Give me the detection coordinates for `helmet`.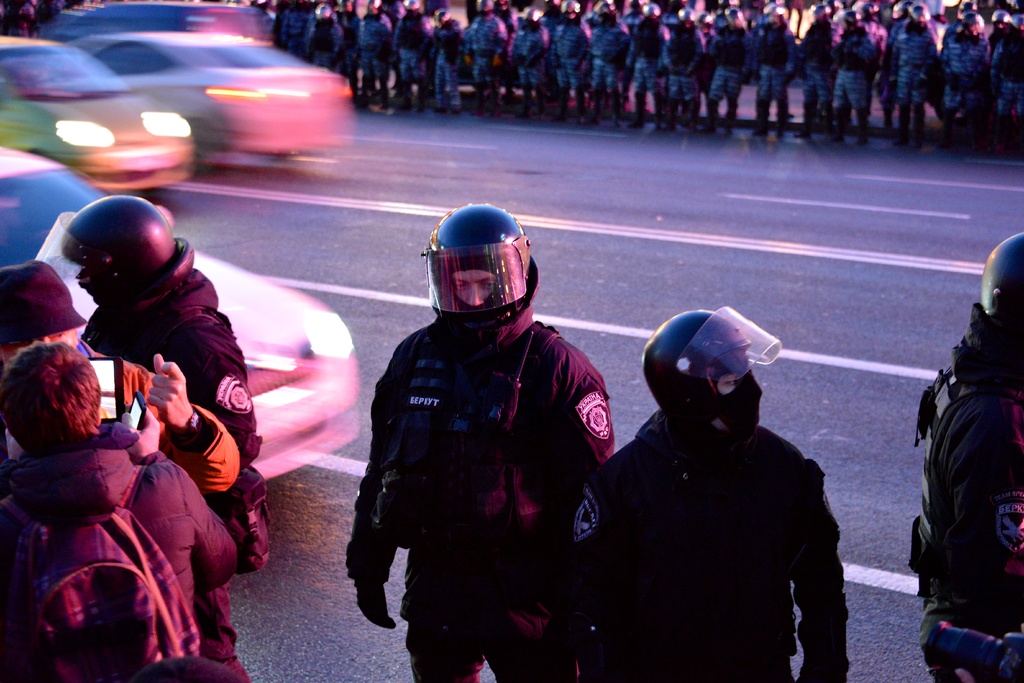
<bbox>362, 0, 378, 18</bbox>.
